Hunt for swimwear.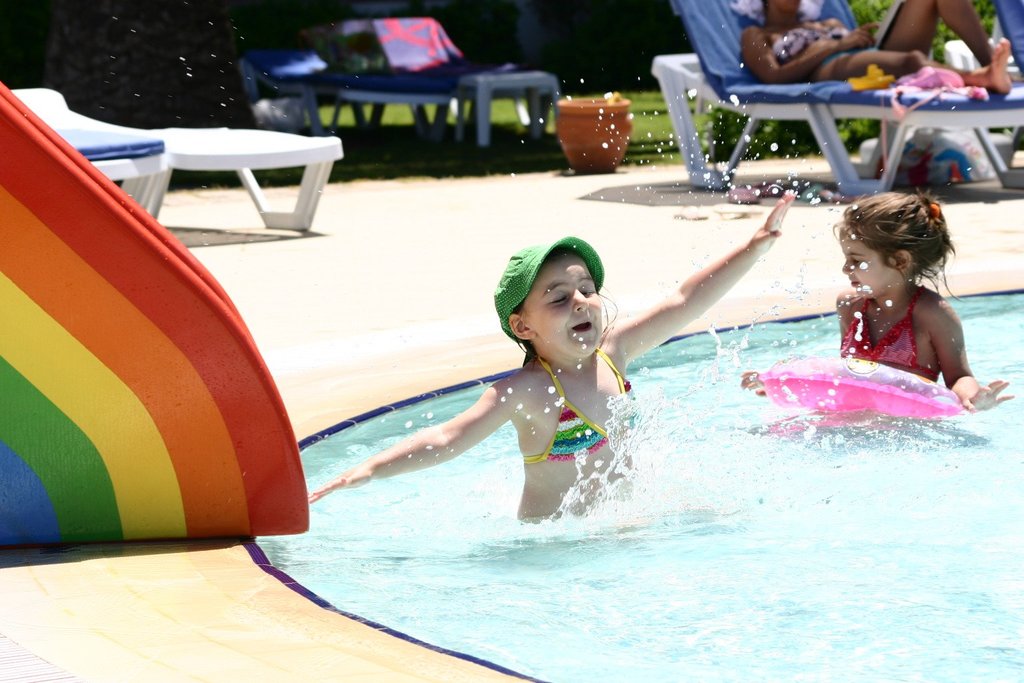
Hunted down at (x1=521, y1=362, x2=643, y2=472).
